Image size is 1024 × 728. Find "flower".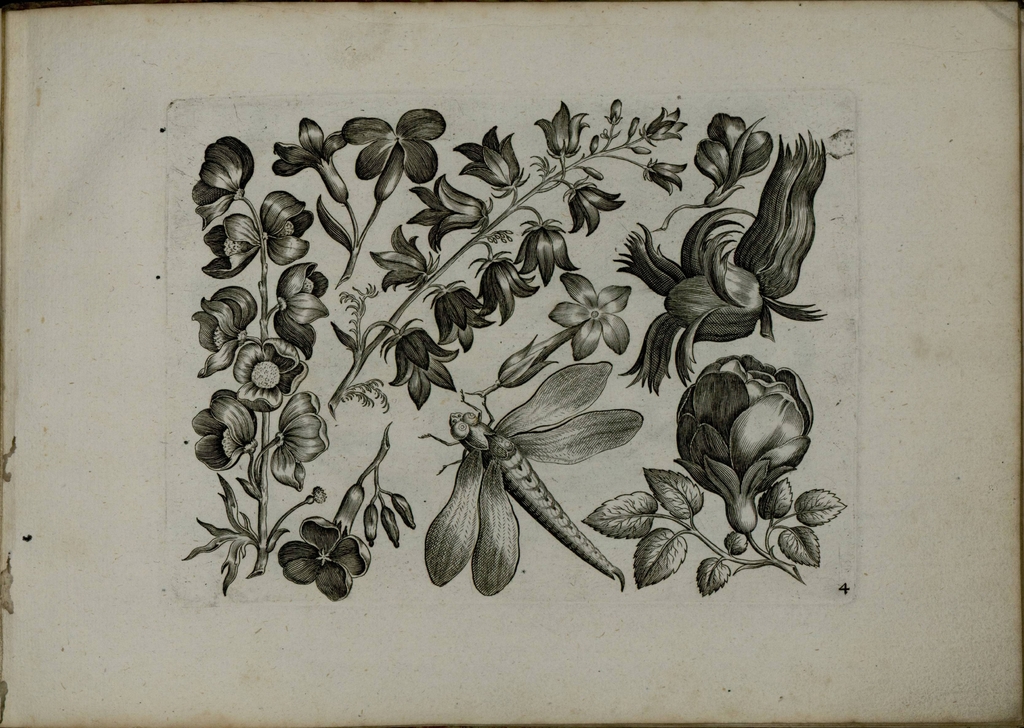
bbox(372, 223, 430, 294).
